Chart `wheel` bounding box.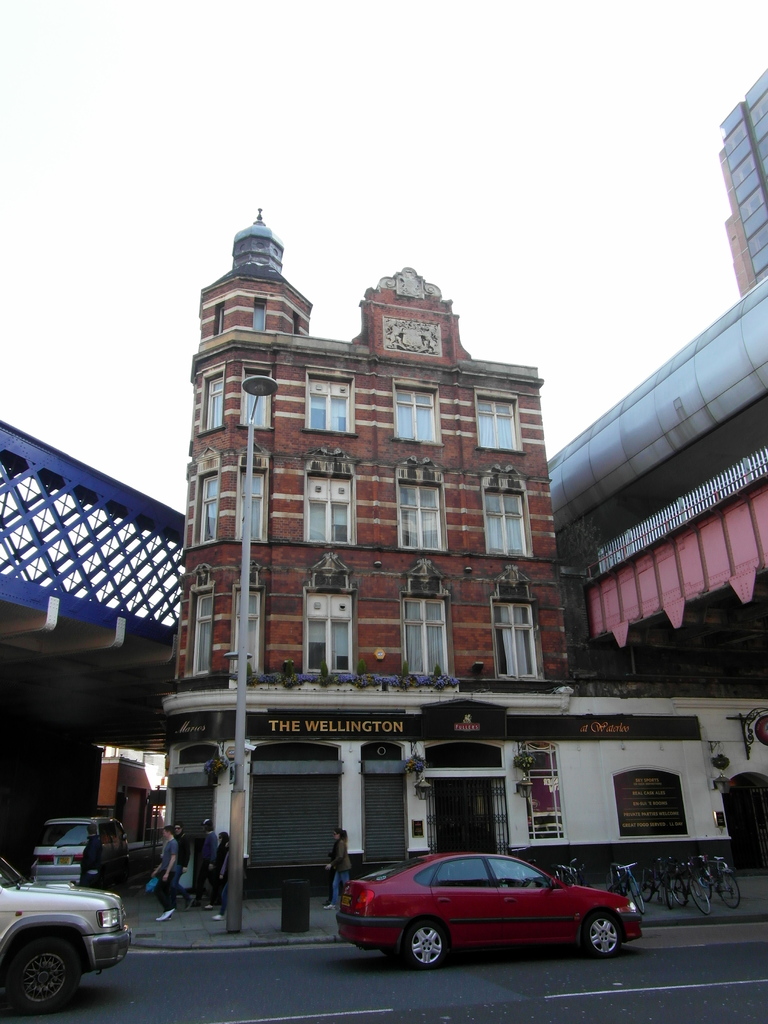
Charted: box(639, 870, 652, 902).
